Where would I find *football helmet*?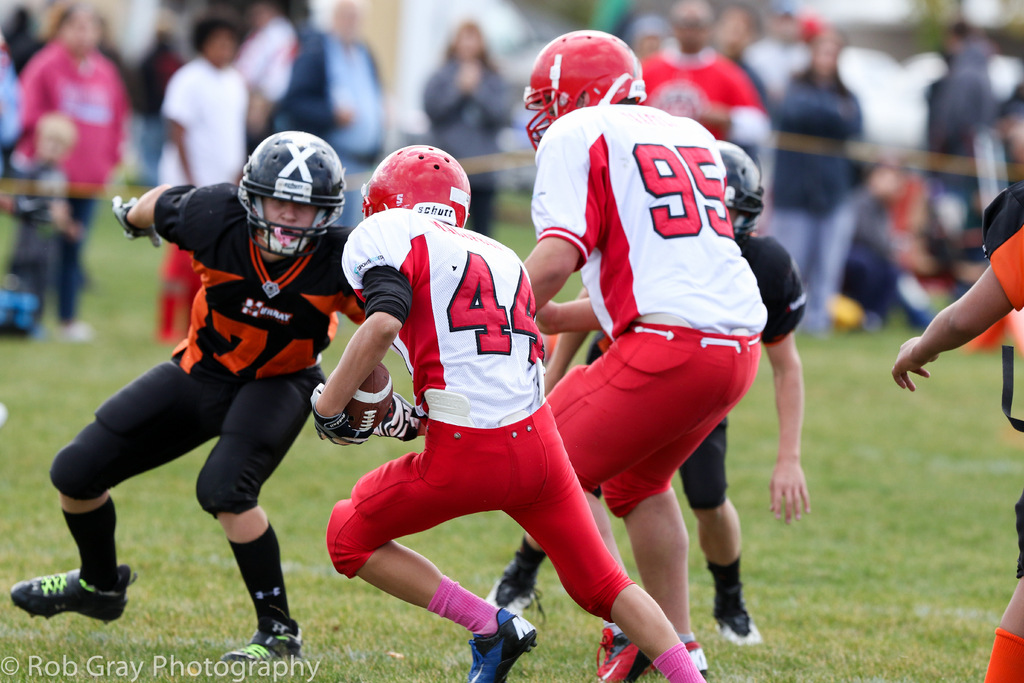
At {"left": 522, "top": 24, "right": 654, "bottom": 135}.
